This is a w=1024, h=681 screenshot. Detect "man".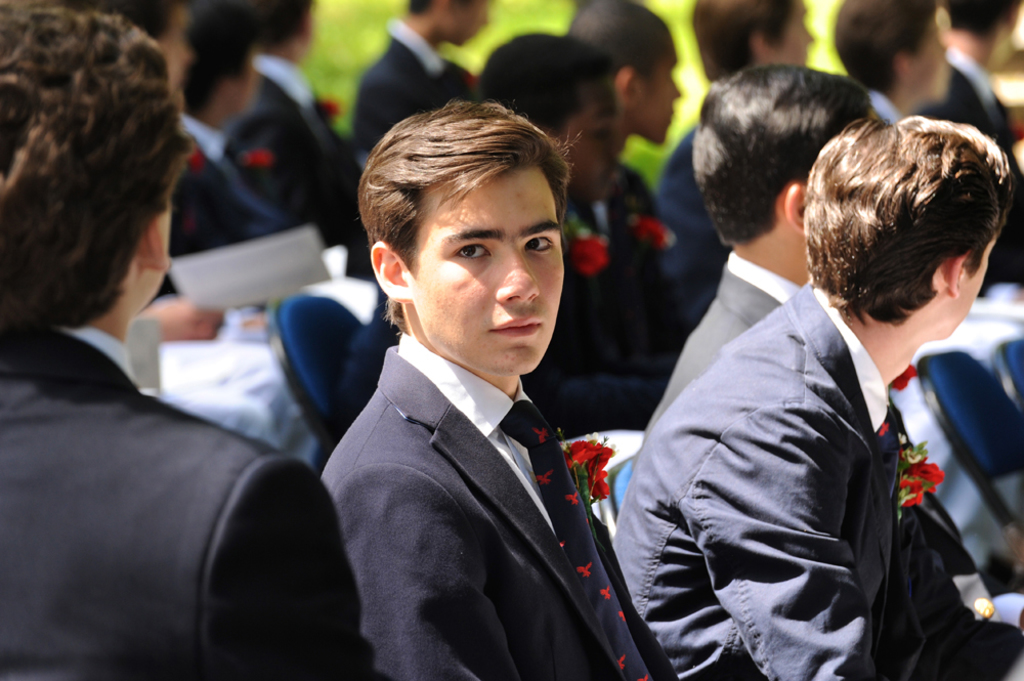
detection(560, 0, 705, 360).
